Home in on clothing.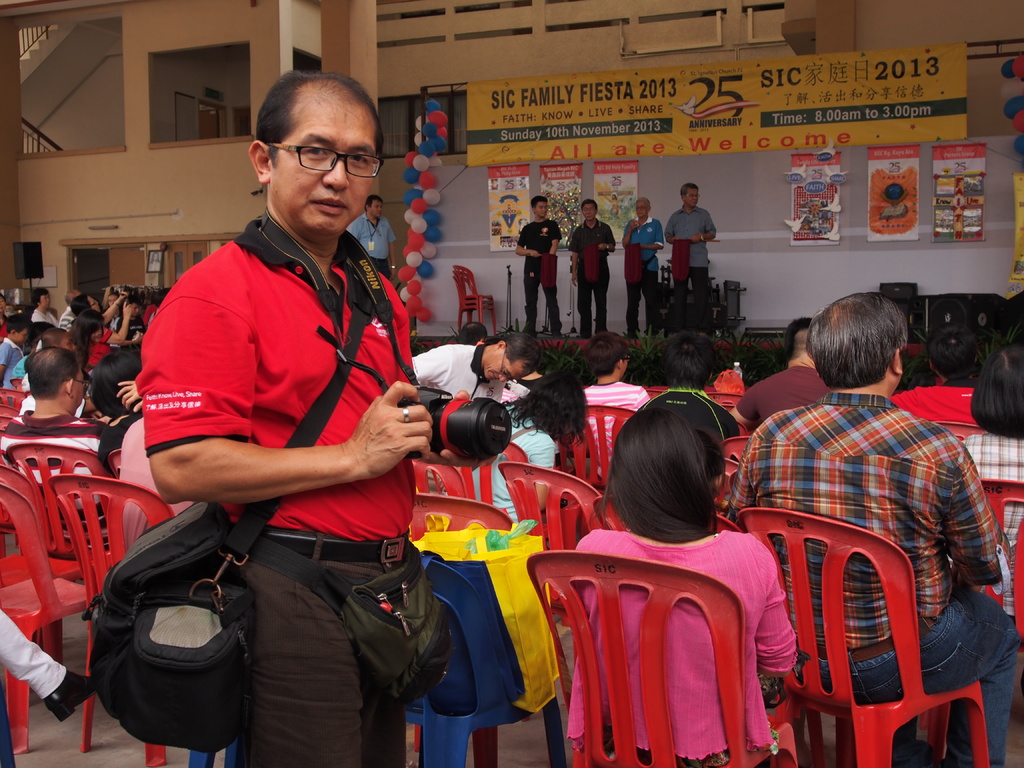
Homed in at select_region(627, 277, 662, 339).
